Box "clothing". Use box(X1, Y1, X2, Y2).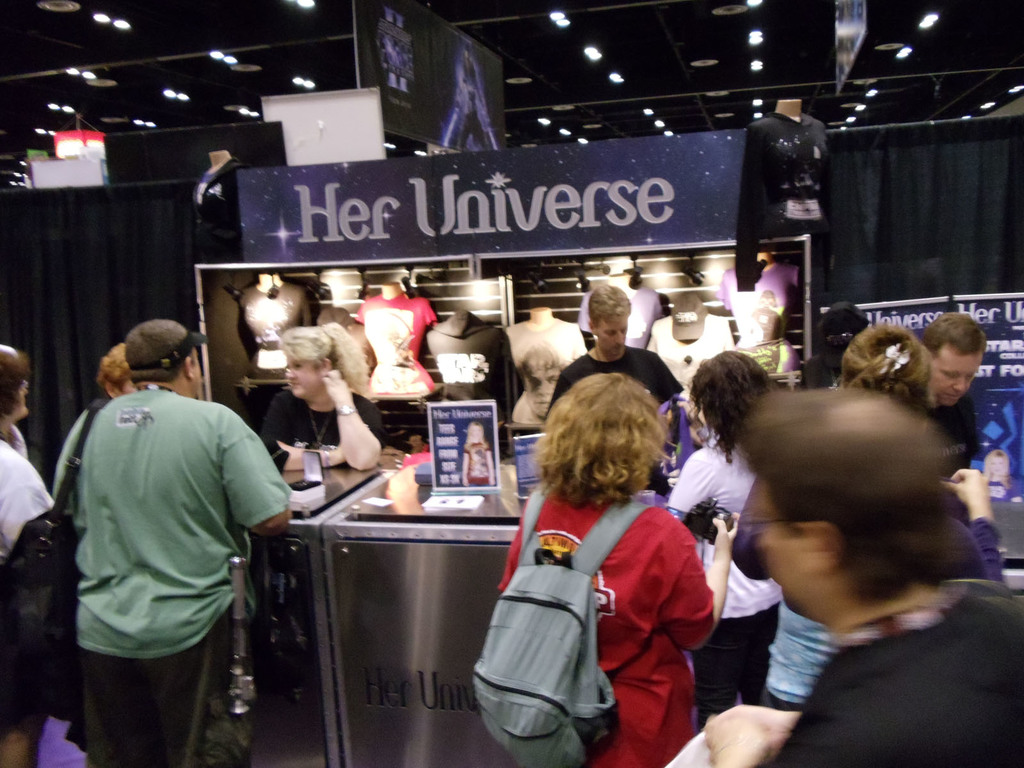
box(59, 332, 298, 735).
